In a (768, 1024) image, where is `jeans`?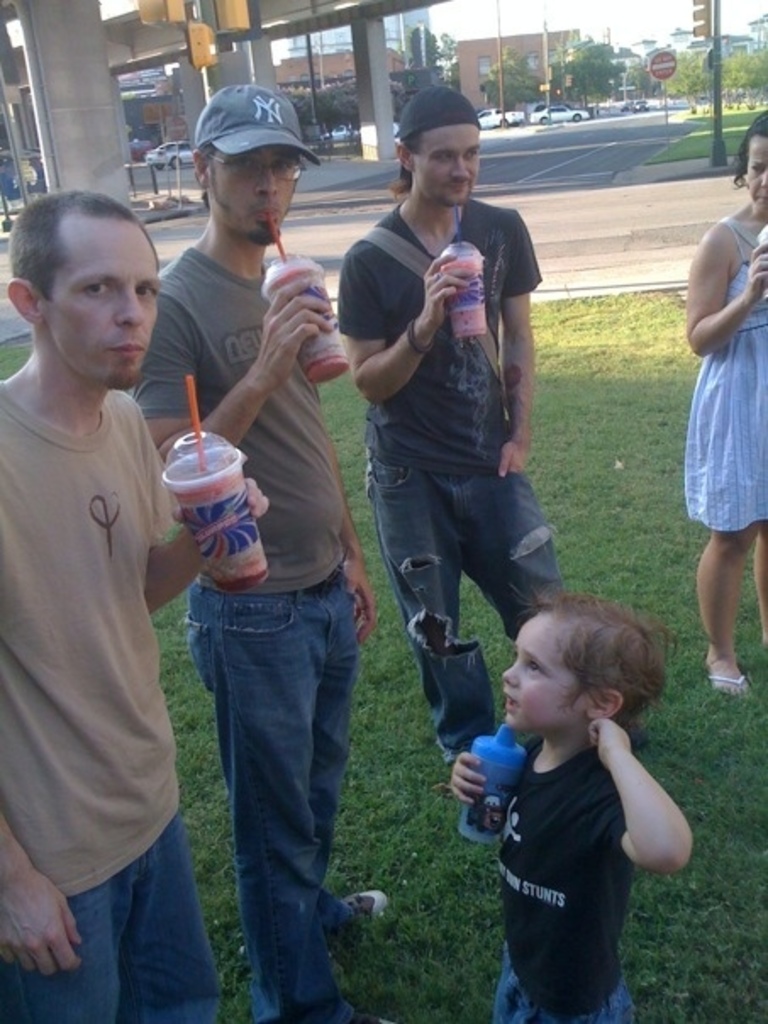
region(0, 810, 220, 1022).
